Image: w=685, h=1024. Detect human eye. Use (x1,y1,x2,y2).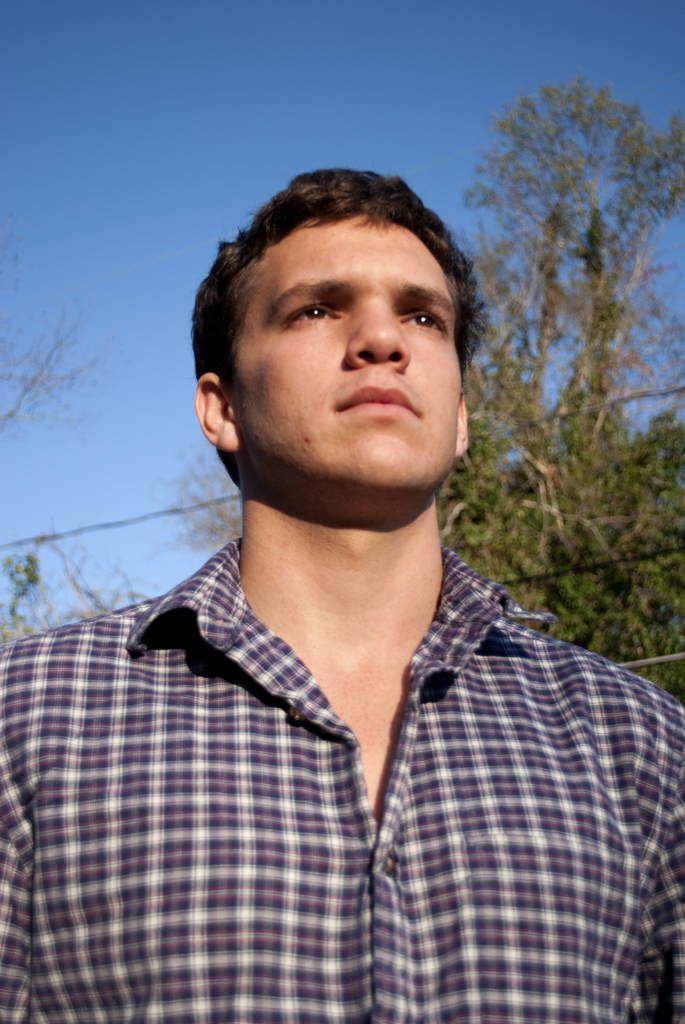
(401,306,450,335).
